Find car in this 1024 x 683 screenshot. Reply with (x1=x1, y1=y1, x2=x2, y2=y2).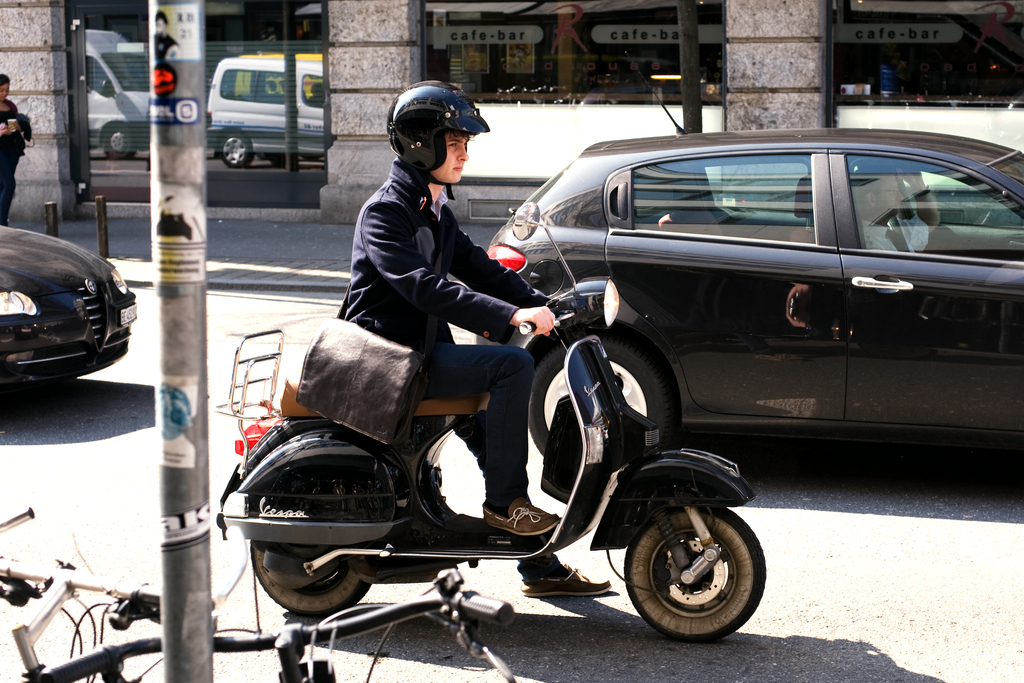
(x1=0, y1=223, x2=137, y2=386).
